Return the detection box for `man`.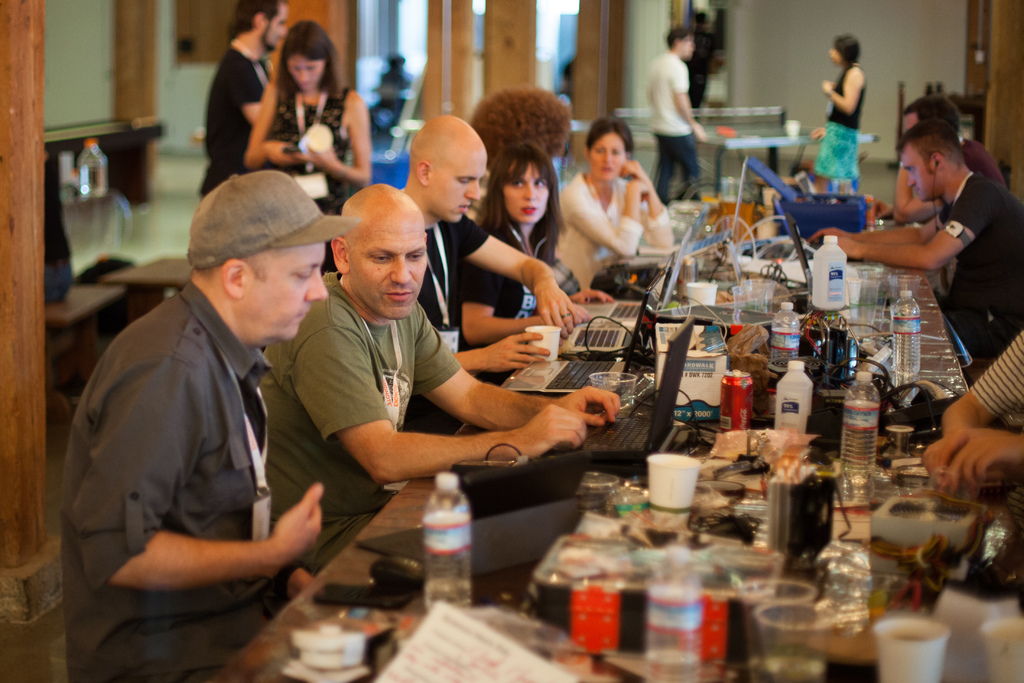
<bbox>794, 128, 1023, 356</bbox>.
